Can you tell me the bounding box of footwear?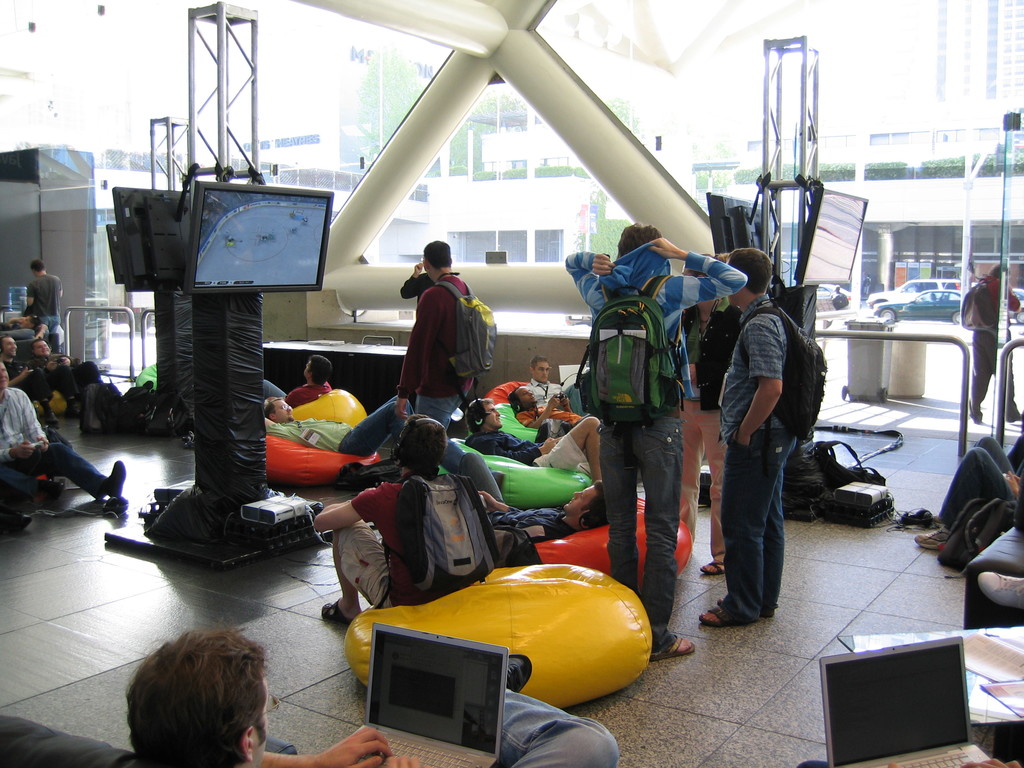
Rect(915, 529, 948, 557).
